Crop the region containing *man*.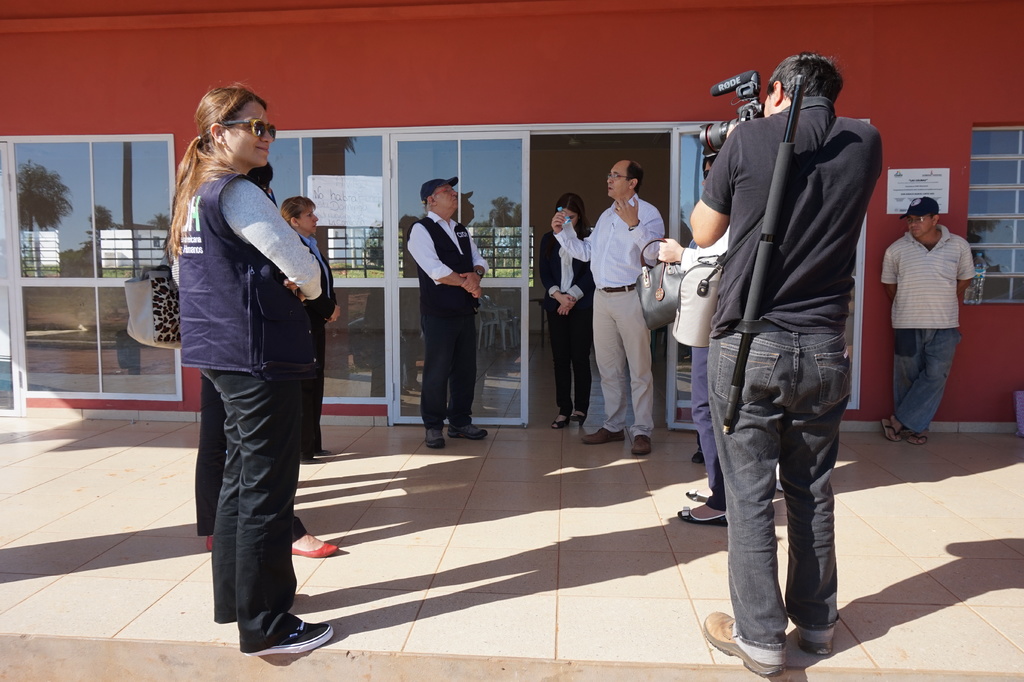
Crop region: {"left": 550, "top": 157, "right": 668, "bottom": 461}.
